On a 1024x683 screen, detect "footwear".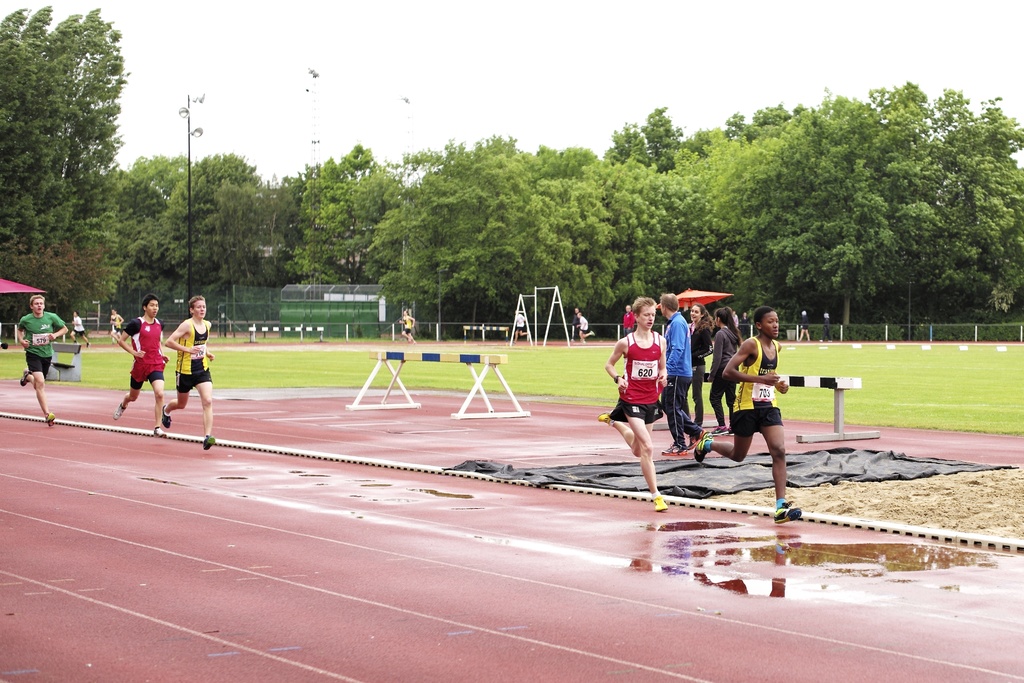
<bbox>581, 340, 586, 343</bbox>.
